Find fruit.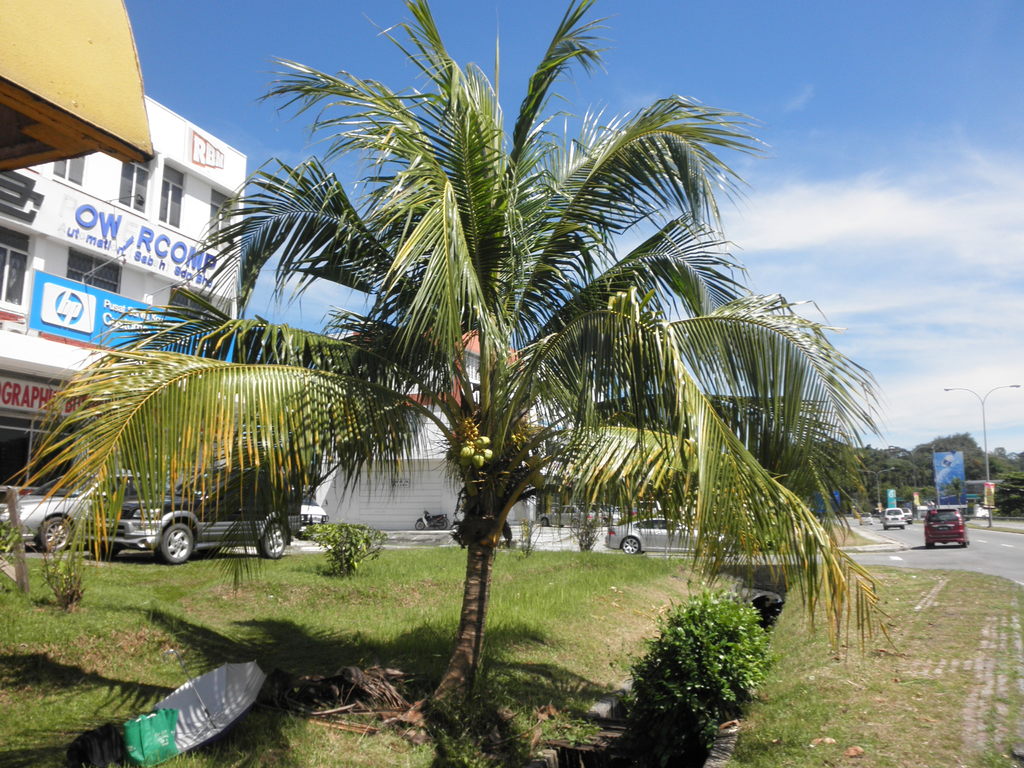
pyautogui.locateOnScreen(458, 445, 477, 461).
